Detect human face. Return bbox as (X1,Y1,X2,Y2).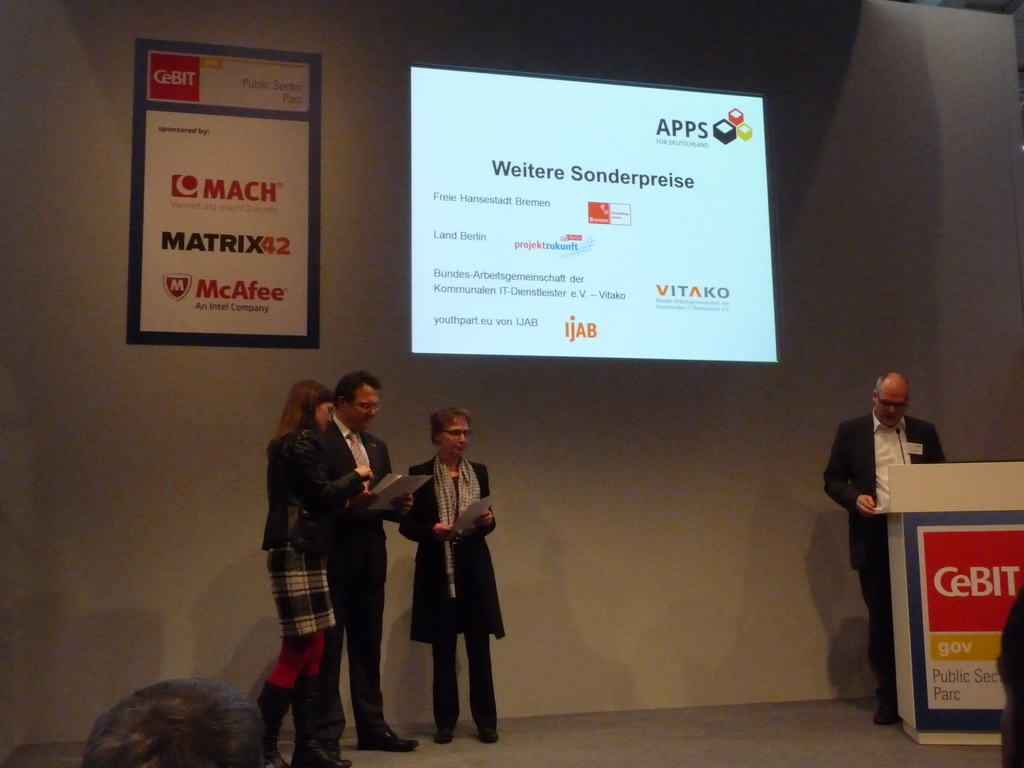
(350,388,376,430).
